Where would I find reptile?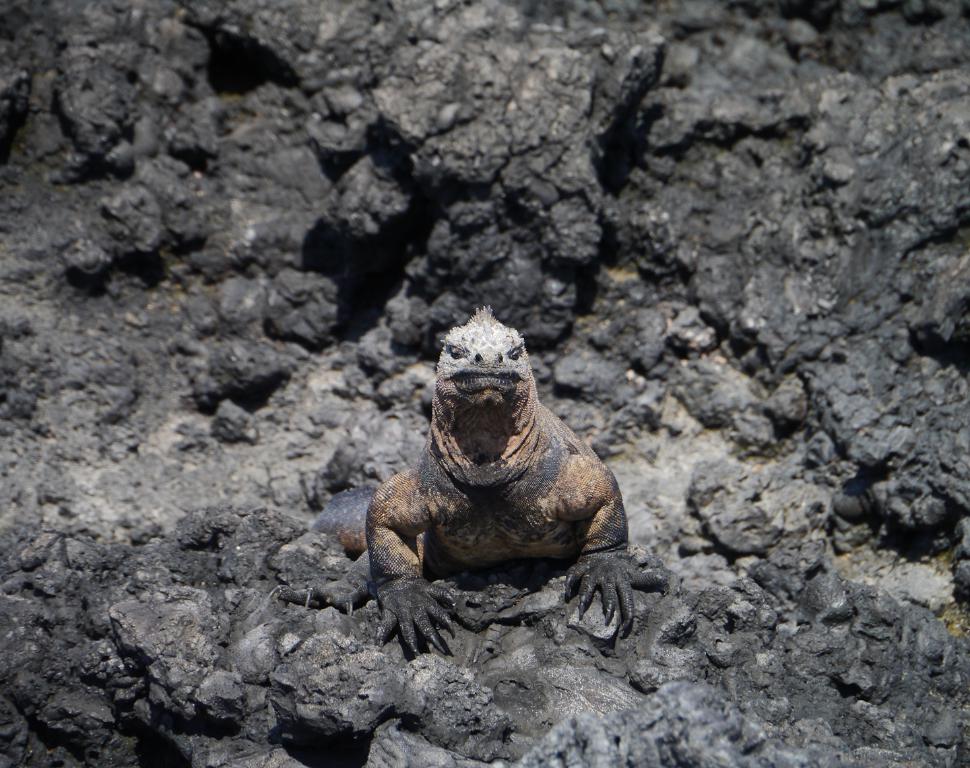
At detection(270, 304, 672, 659).
